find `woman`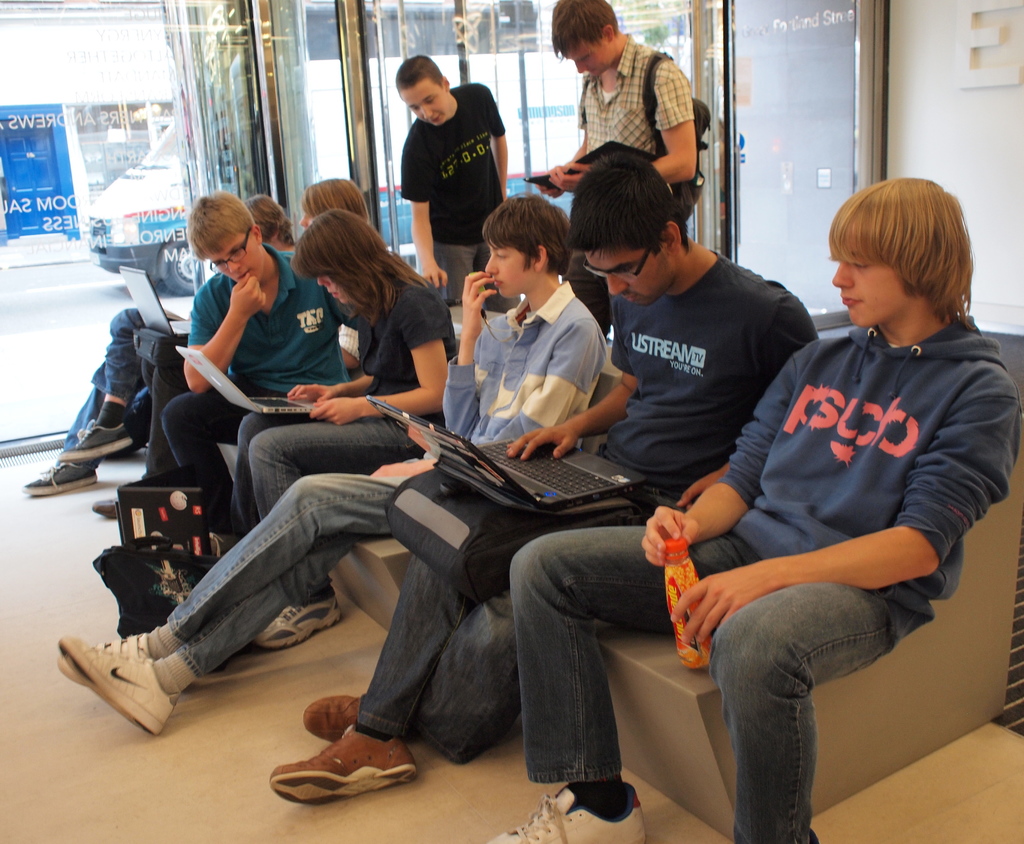
detection(295, 174, 371, 372)
